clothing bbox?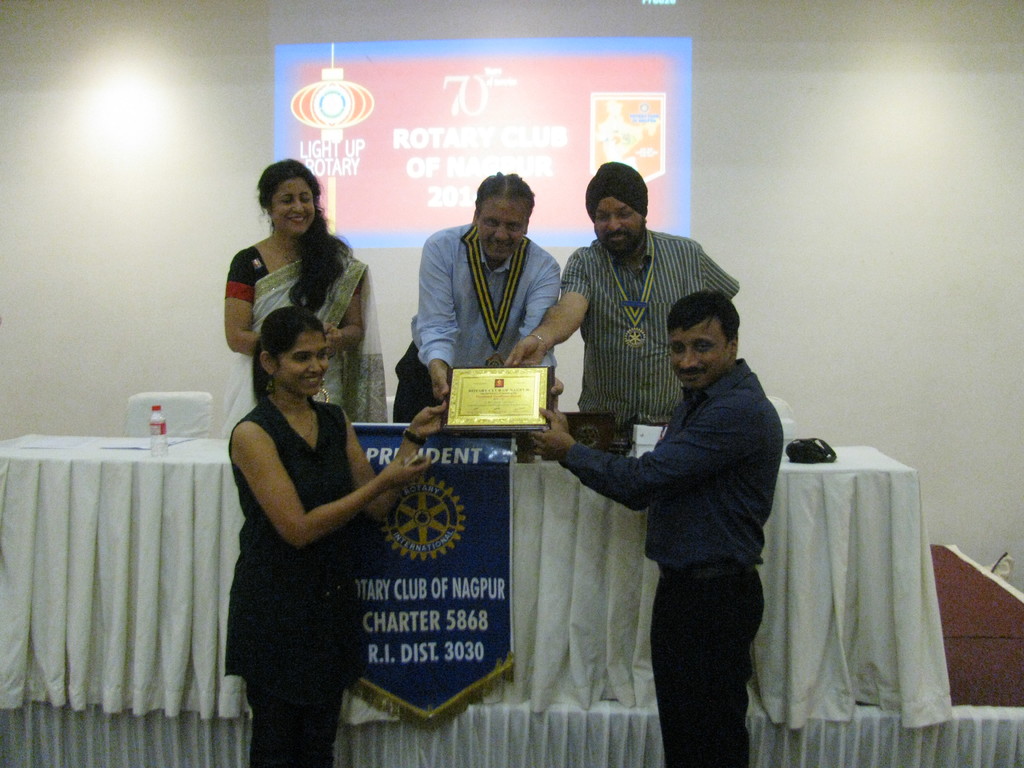
rect(556, 305, 805, 741)
